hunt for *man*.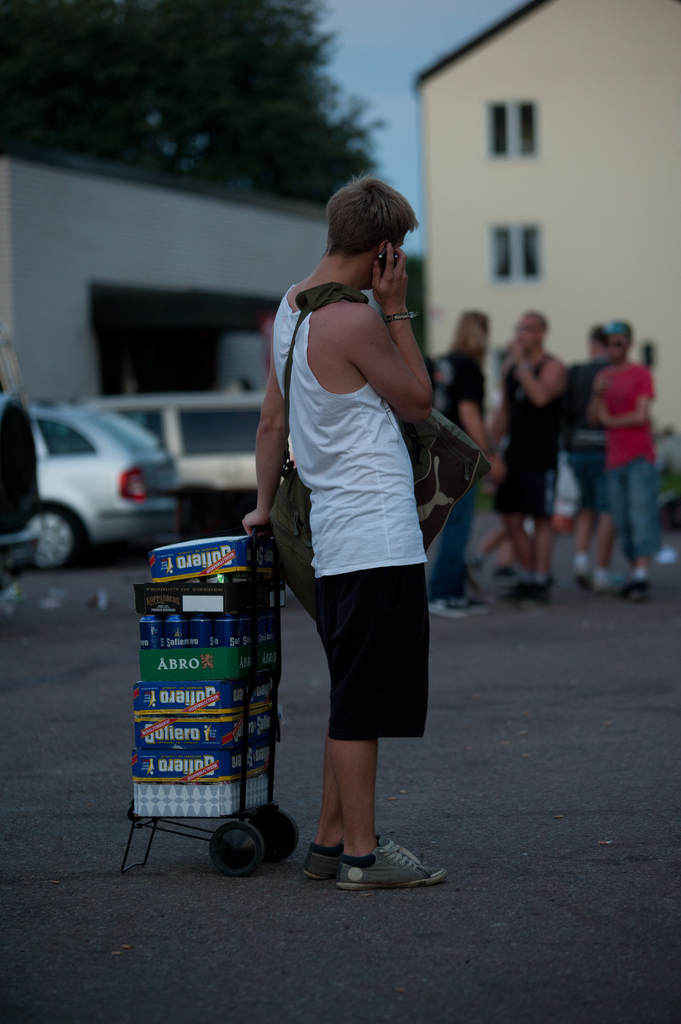
Hunted down at locate(238, 173, 479, 885).
